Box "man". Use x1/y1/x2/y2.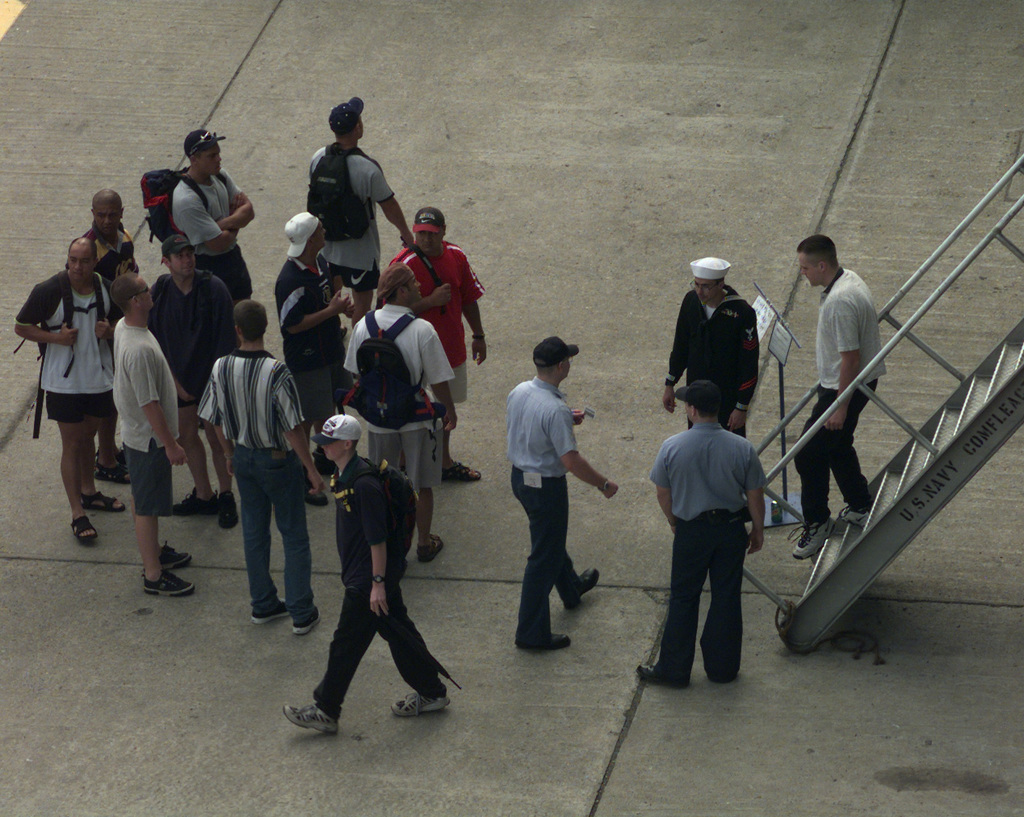
336/258/460/571.
